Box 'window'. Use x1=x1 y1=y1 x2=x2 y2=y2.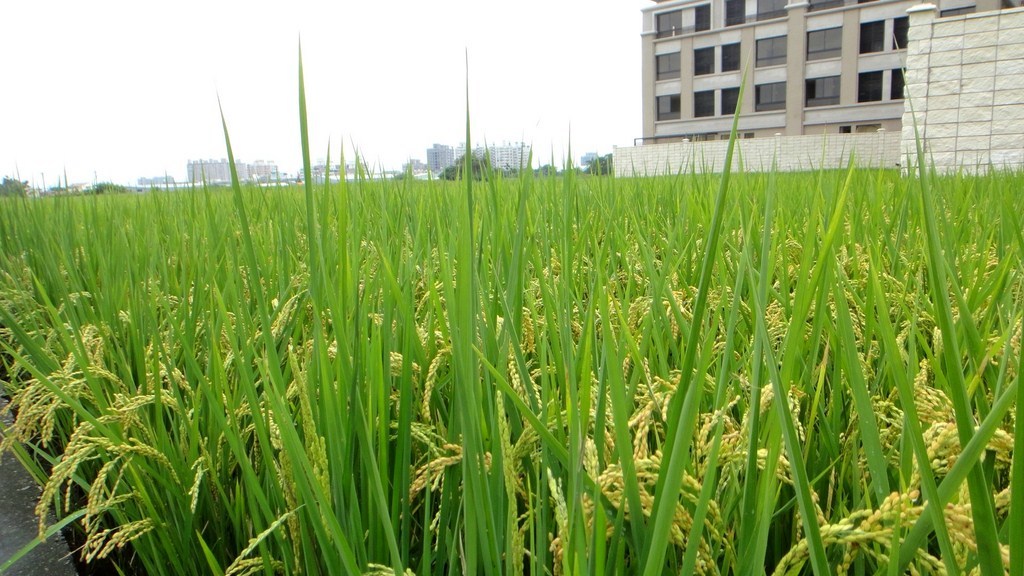
x1=692 y1=47 x2=715 y2=76.
